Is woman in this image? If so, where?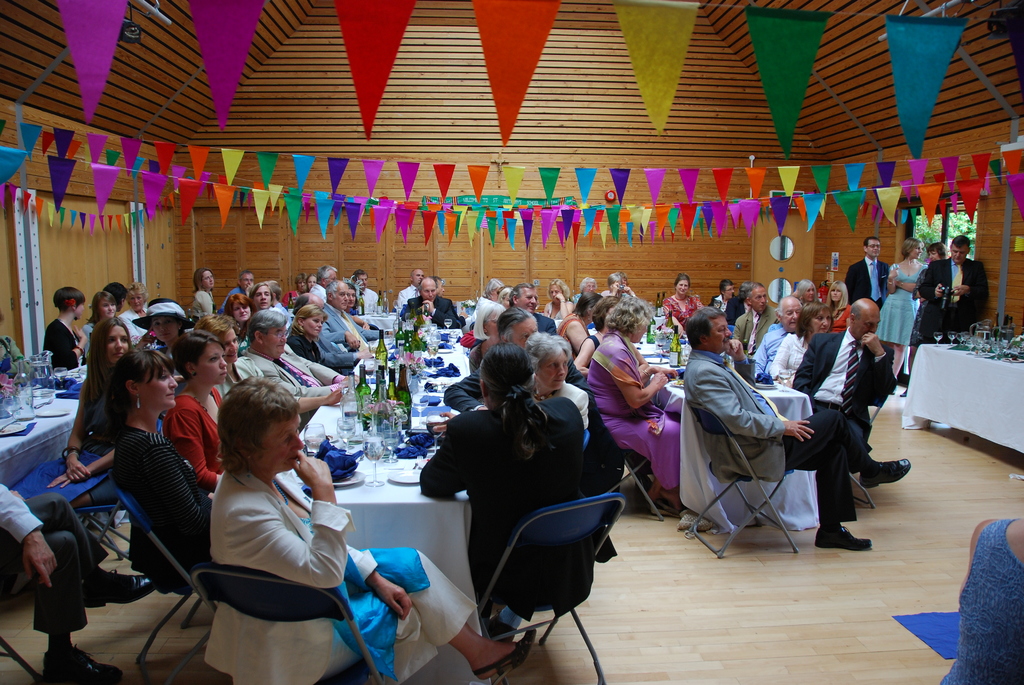
Yes, at rect(767, 301, 829, 386).
